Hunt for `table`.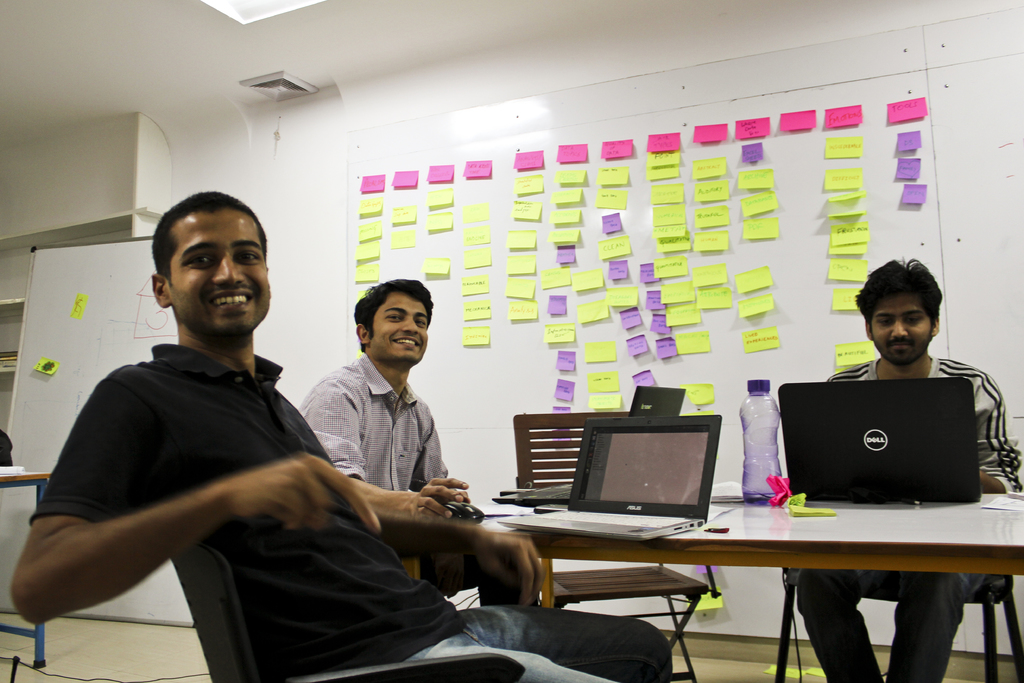
Hunted down at <bbox>404, 492, 1022, 591</bbox>.
